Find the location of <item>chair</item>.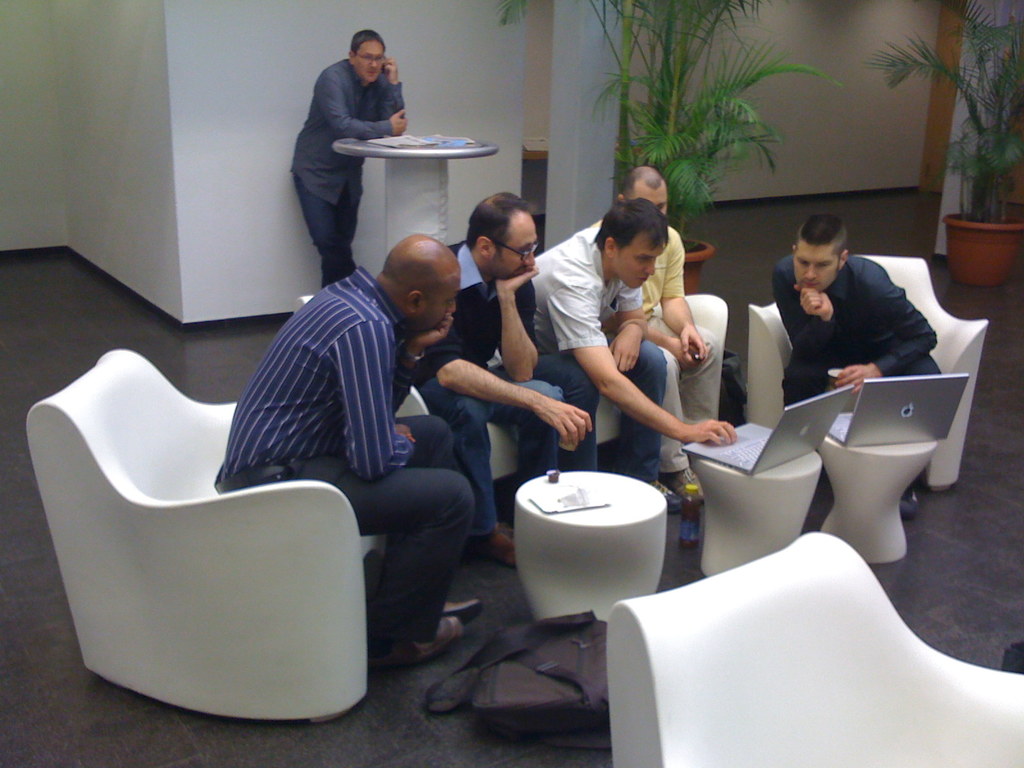
Location: 746:252:991:486.
